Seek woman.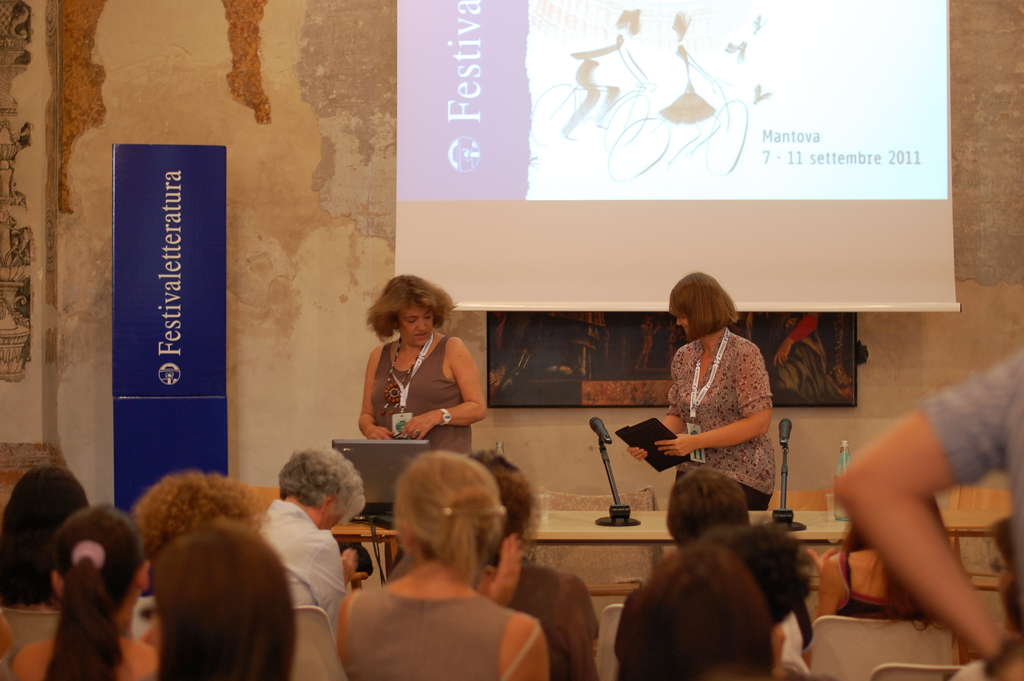
bbox(953, 518, 1023, 679).
